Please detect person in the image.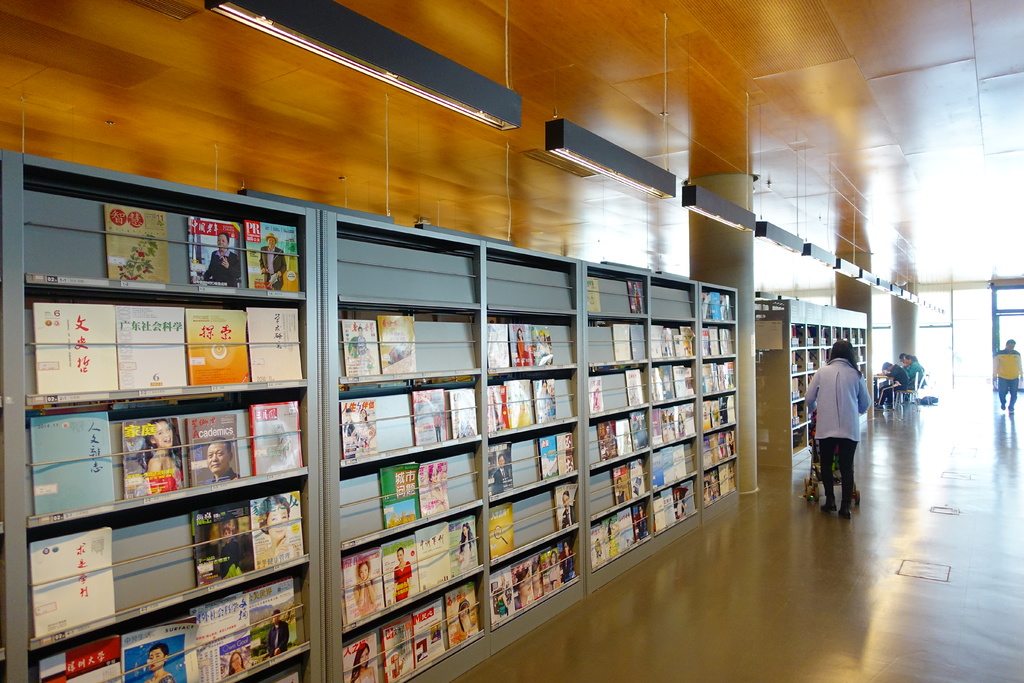
box=[352, 641, 380, 682].
